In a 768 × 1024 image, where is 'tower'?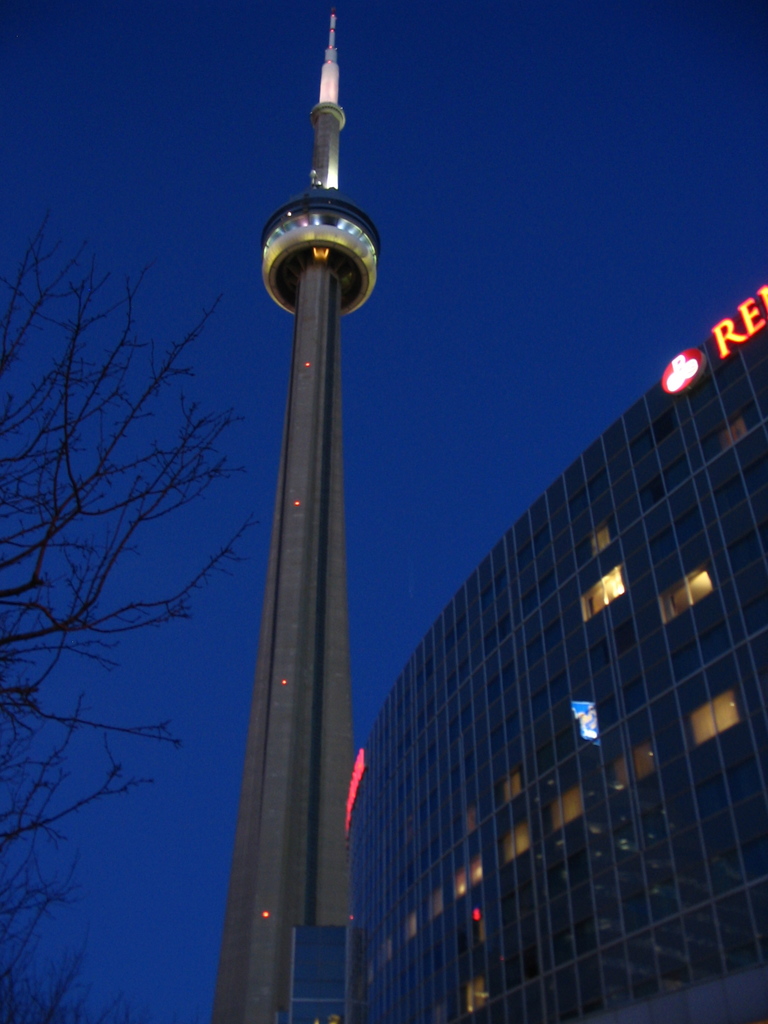
(left=209, top=14, right=380, bottom=1023).
